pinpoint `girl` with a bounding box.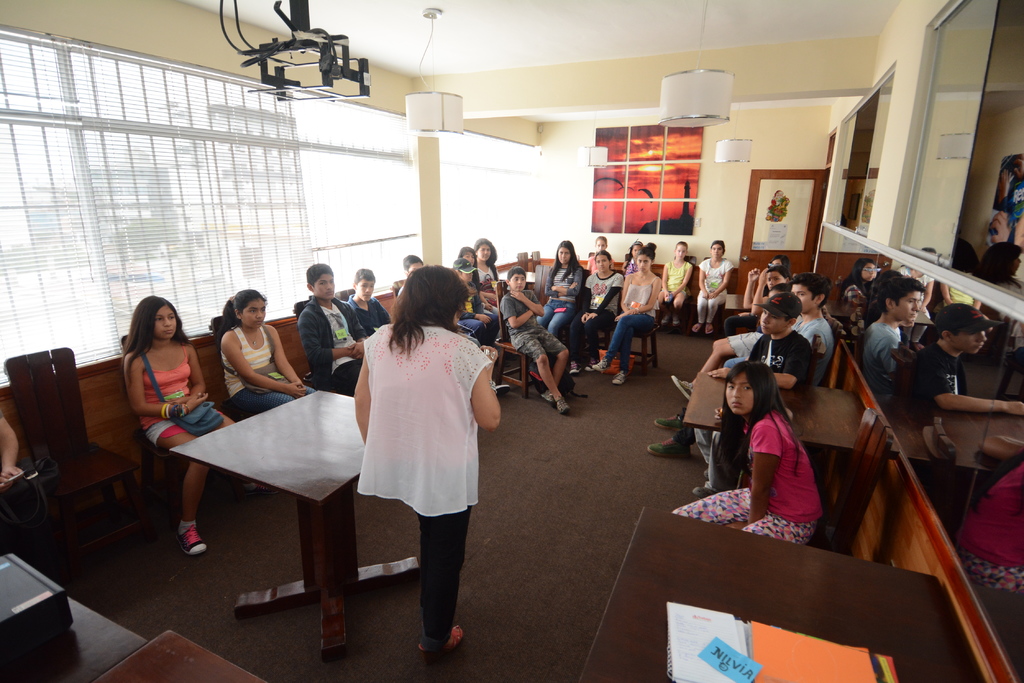
<box>571,250,625,376</box>.
